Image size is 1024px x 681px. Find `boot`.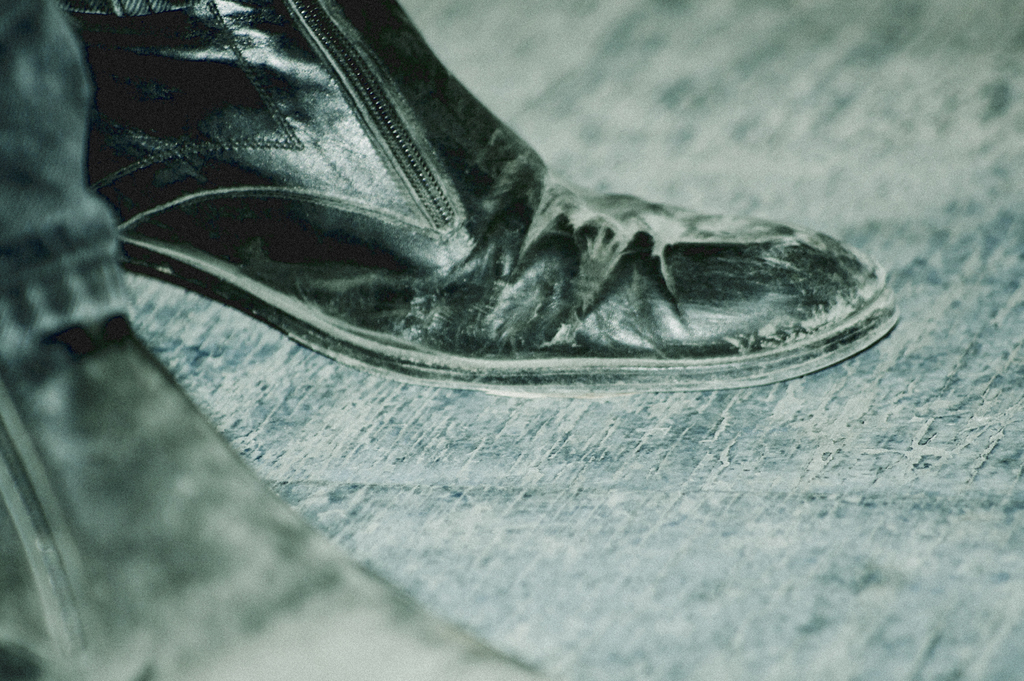
bbox=[127, 1, 873, 379].
